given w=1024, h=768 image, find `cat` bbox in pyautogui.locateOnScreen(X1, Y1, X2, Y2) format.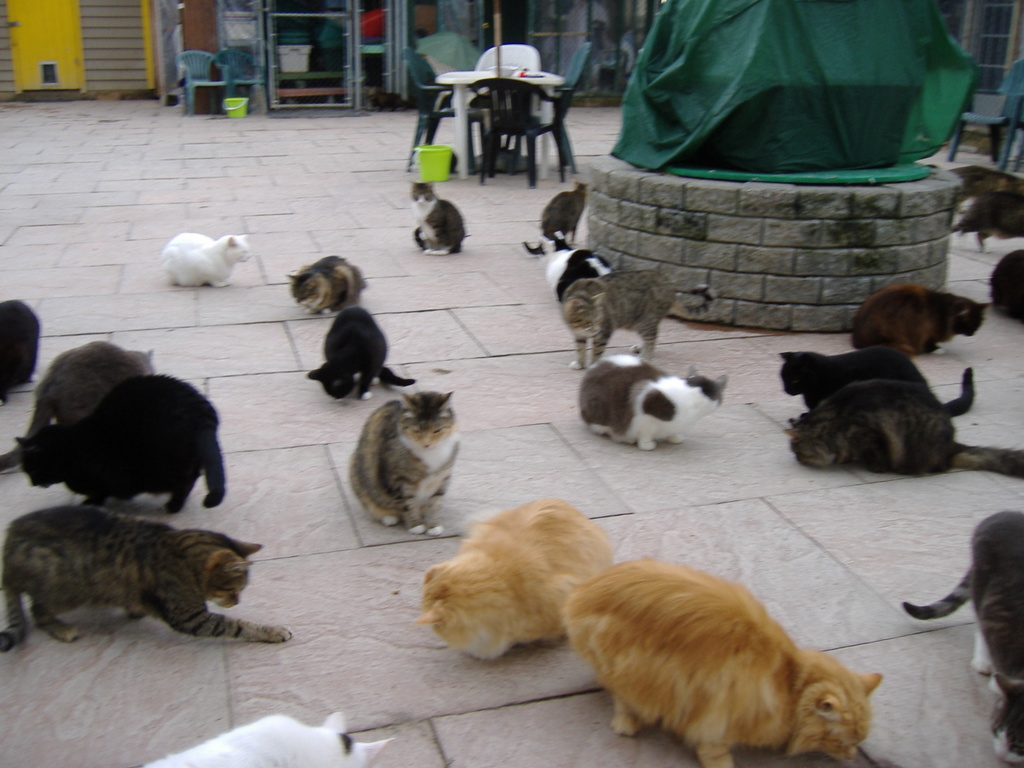
pyautogui.locateOnScreen(779, 349, 979, 422).
